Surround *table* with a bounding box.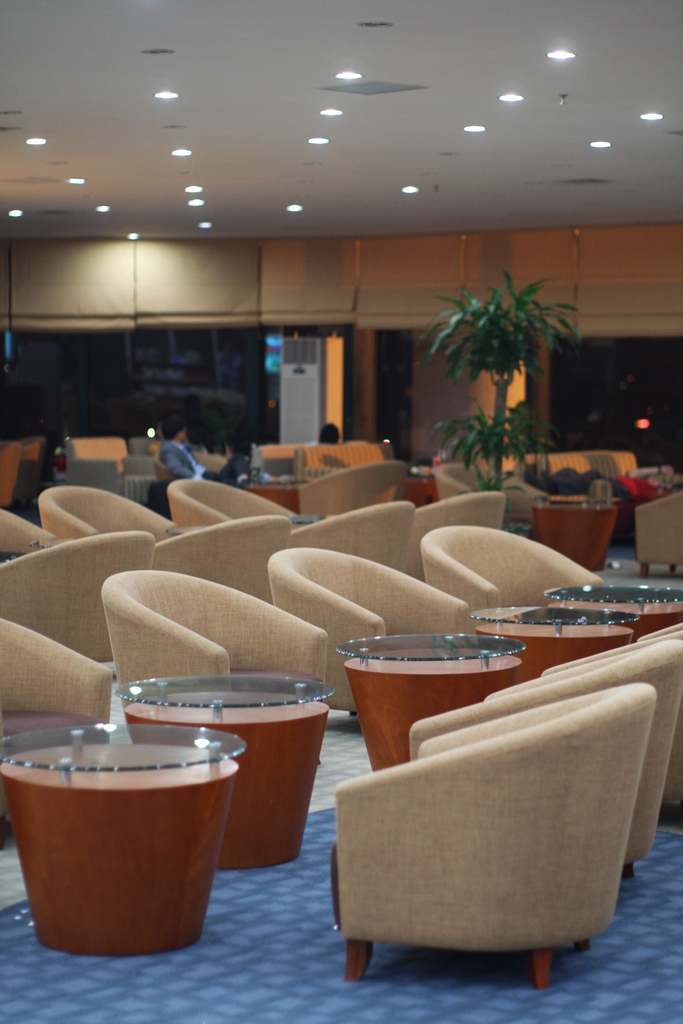
(477, 607, 646, 676).
